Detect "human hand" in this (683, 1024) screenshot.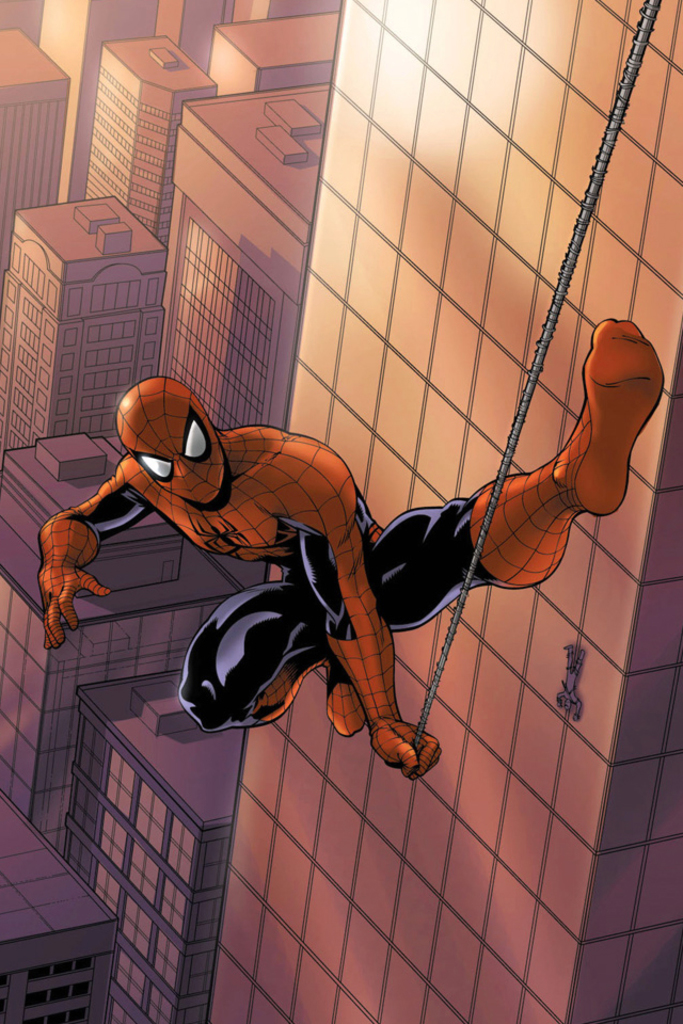
Detection: {"x1": 35, "y1": 563, "x2": 114, "y2": 654}.
